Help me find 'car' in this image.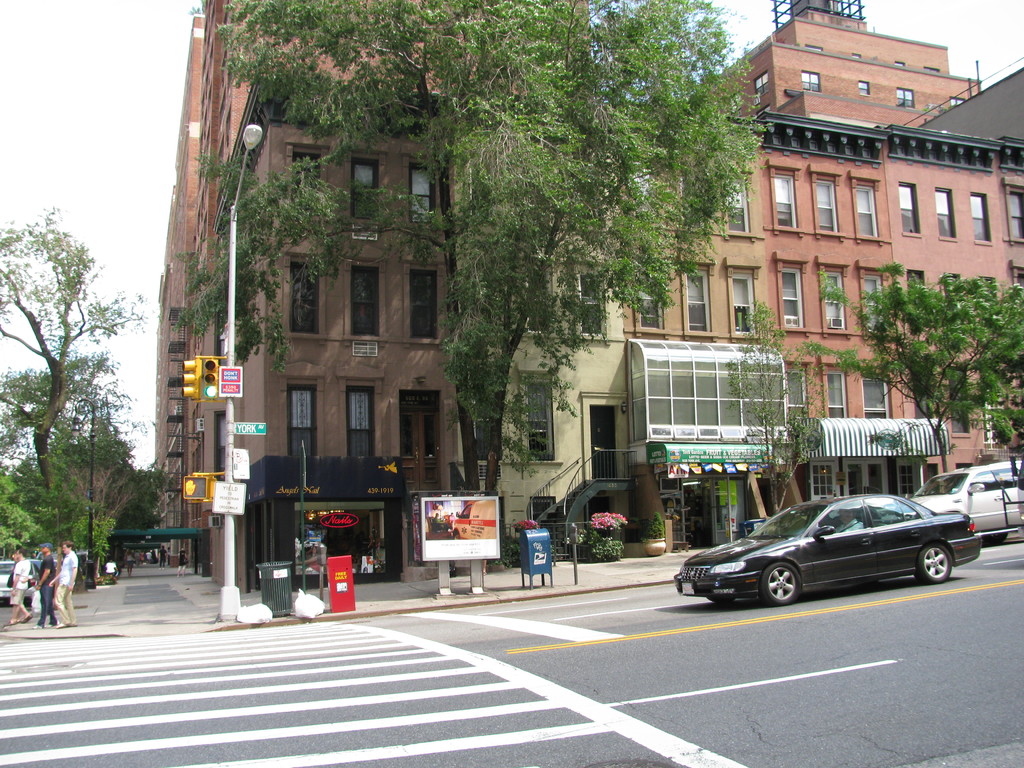
Found it: 913:466:1023:536.
